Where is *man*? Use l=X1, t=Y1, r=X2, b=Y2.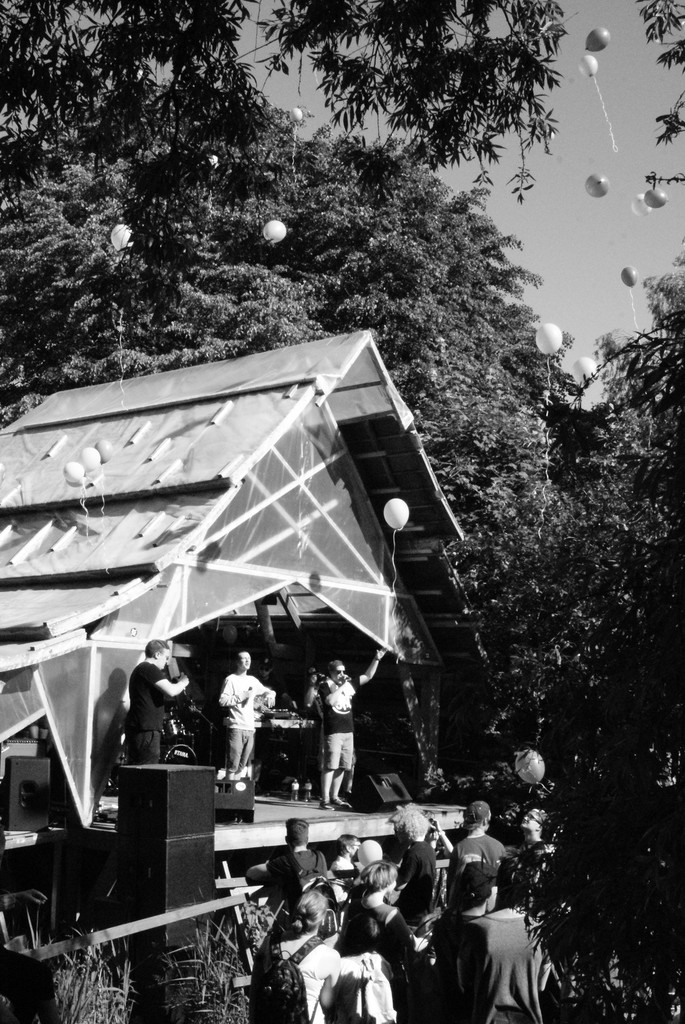
l=123, t=638, r=182, b=760.
